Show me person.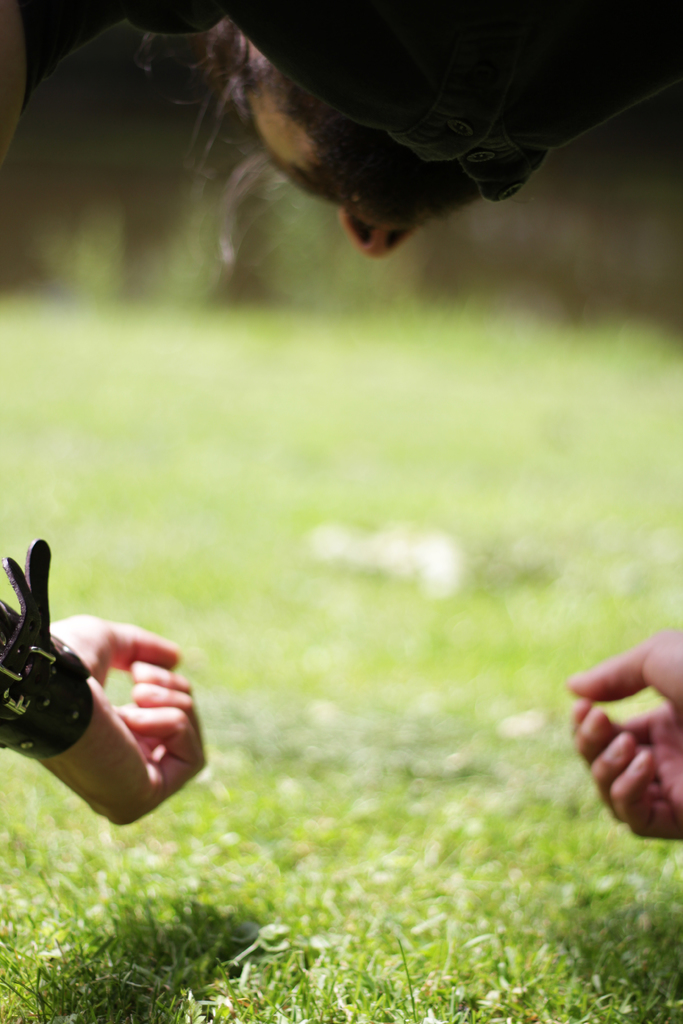
person is here: locate(0, 0, 682, 844).
